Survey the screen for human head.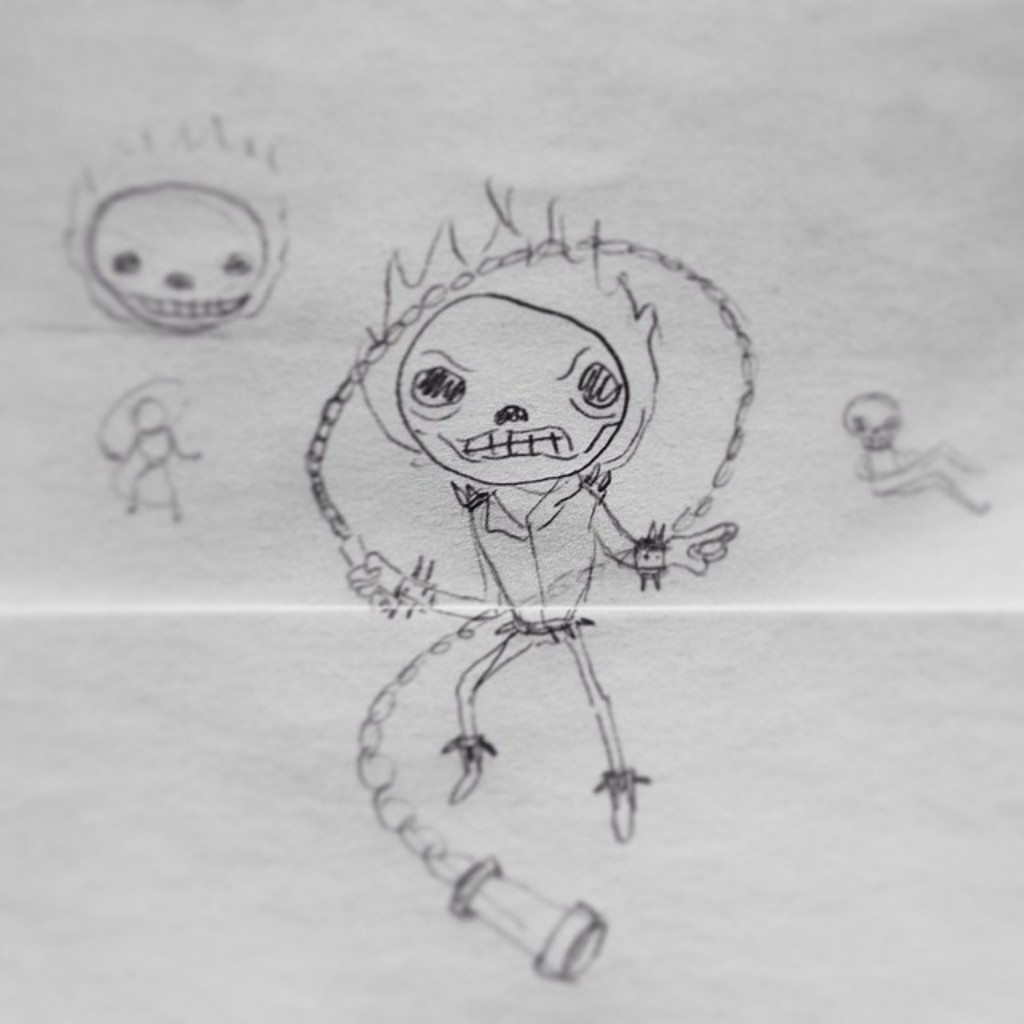
Survey found: {"left": 334, "top": 242, "right": 731, "bottom": 637}.
